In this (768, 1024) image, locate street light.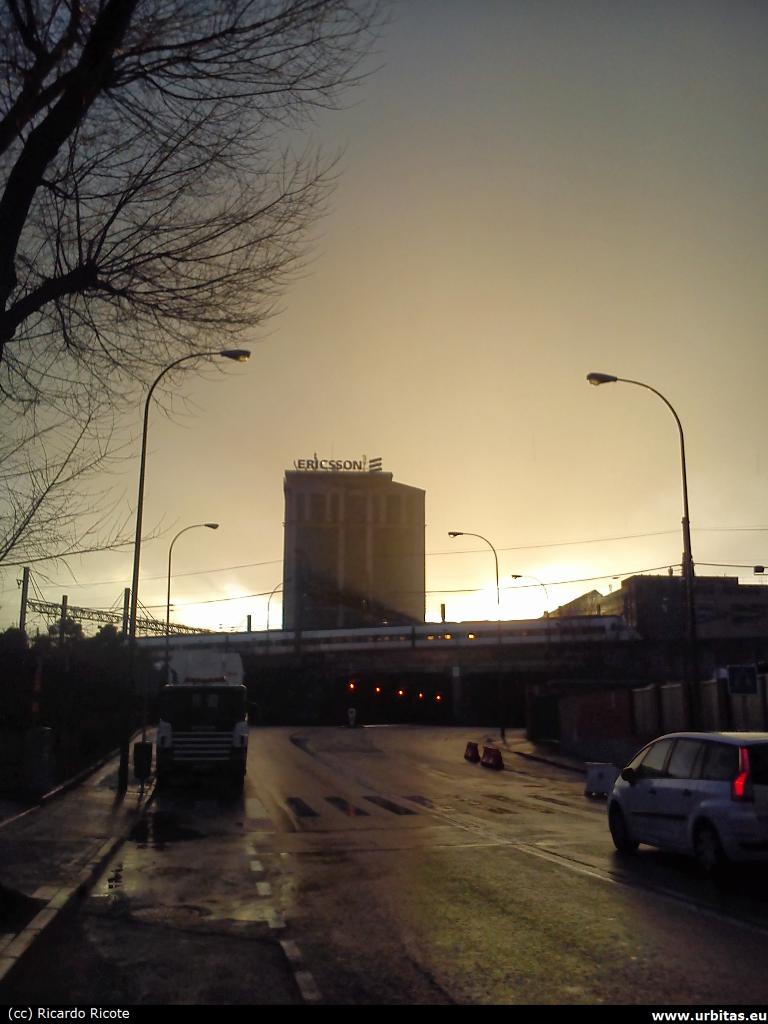
Bounding box: <bbox>157, 515, 220, 683</bbox>.
